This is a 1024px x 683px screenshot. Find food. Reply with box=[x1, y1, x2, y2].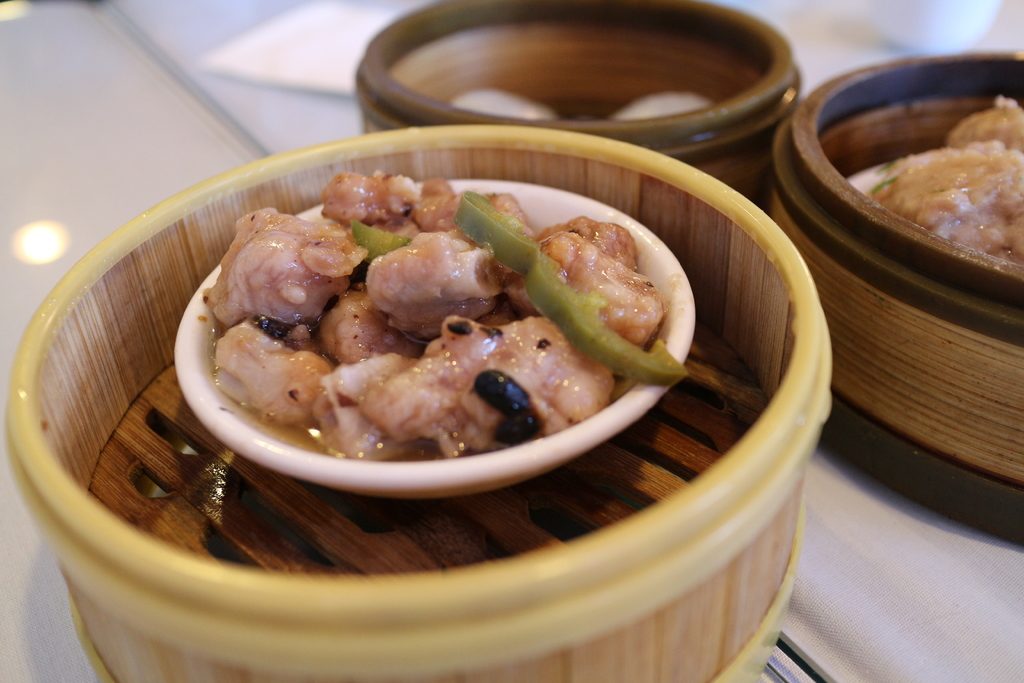
box=[866, 94, 1021, 268].
